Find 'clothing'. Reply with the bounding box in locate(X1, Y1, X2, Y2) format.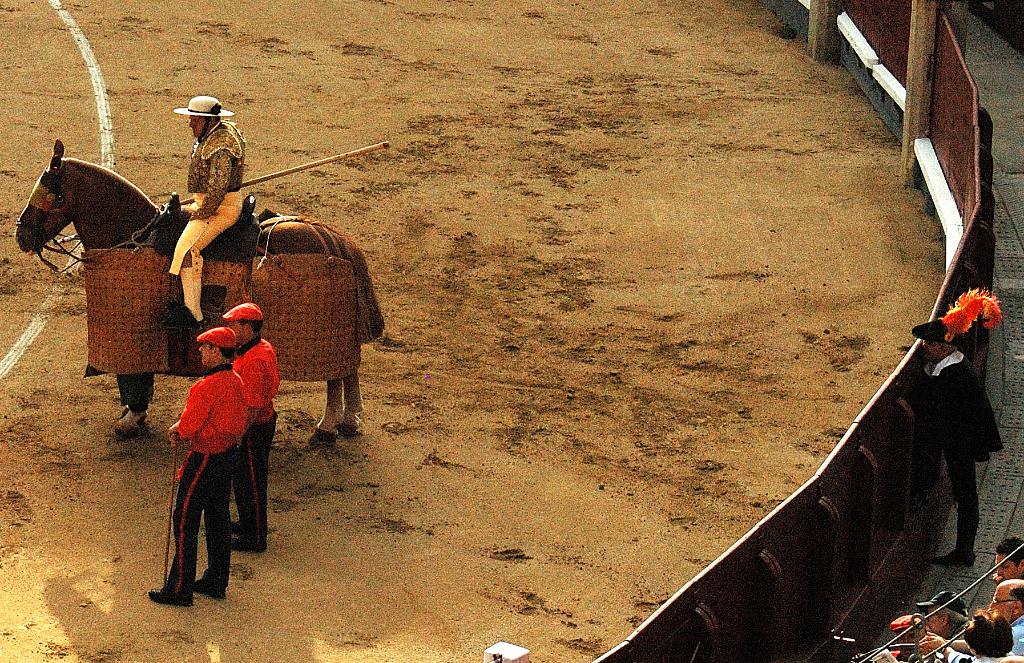
locate(164, 365, 250, 603).
